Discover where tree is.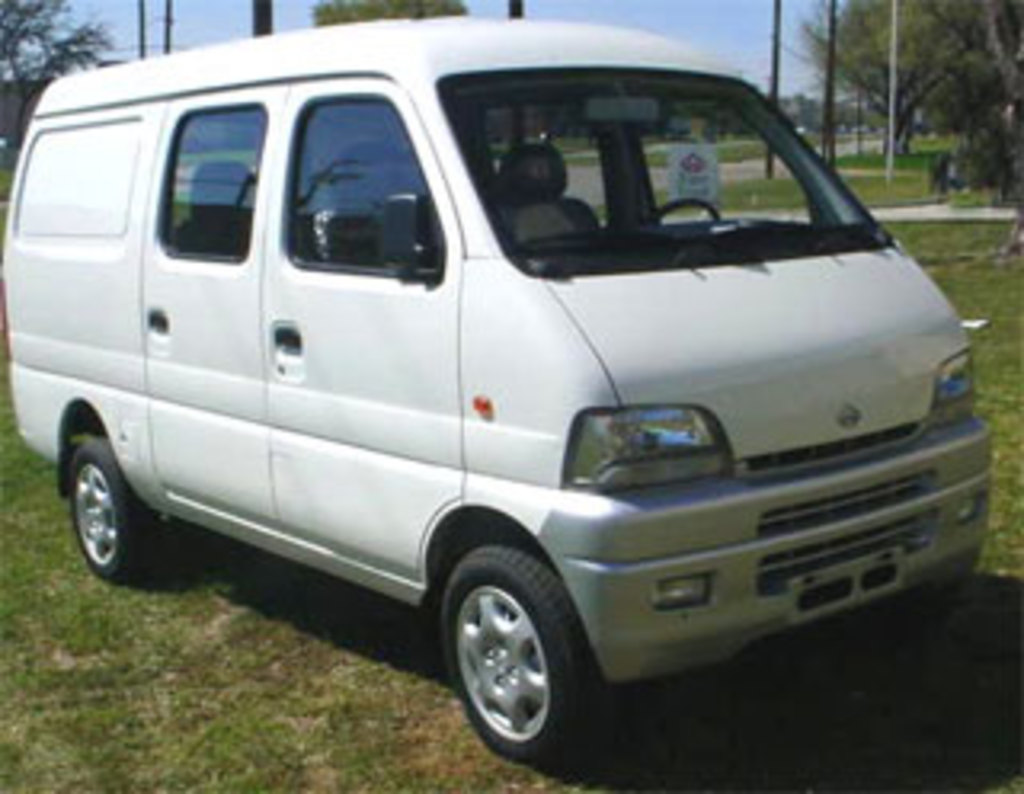
Discovered at l=310, t=0, r=470, b=29.
